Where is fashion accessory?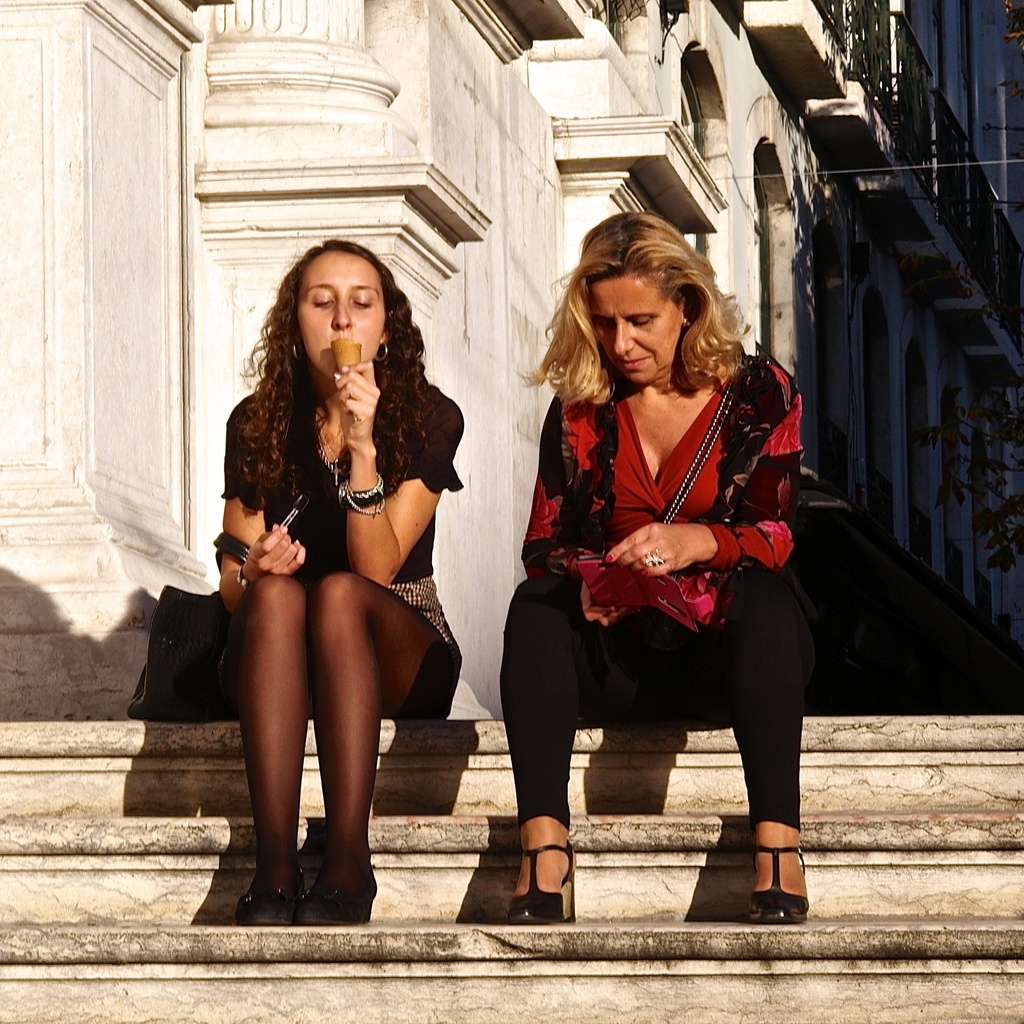
<box>308,891,372,920</box>.
